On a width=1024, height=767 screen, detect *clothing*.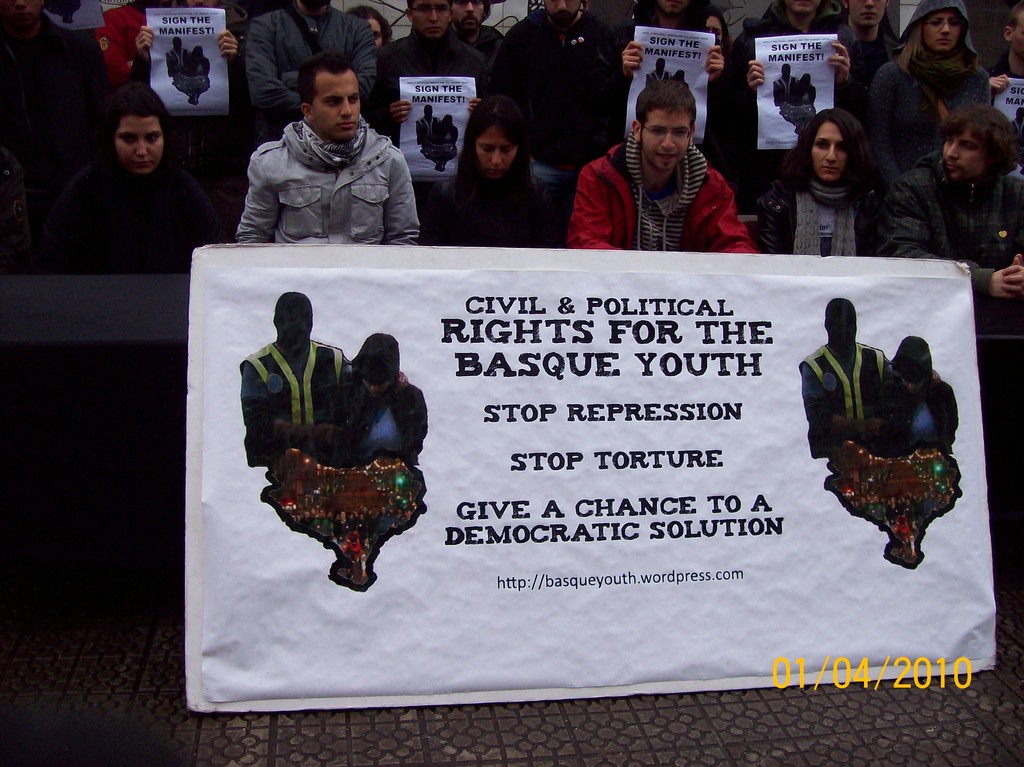
[x1=980, y1=49, x2=1023, y2=84].
